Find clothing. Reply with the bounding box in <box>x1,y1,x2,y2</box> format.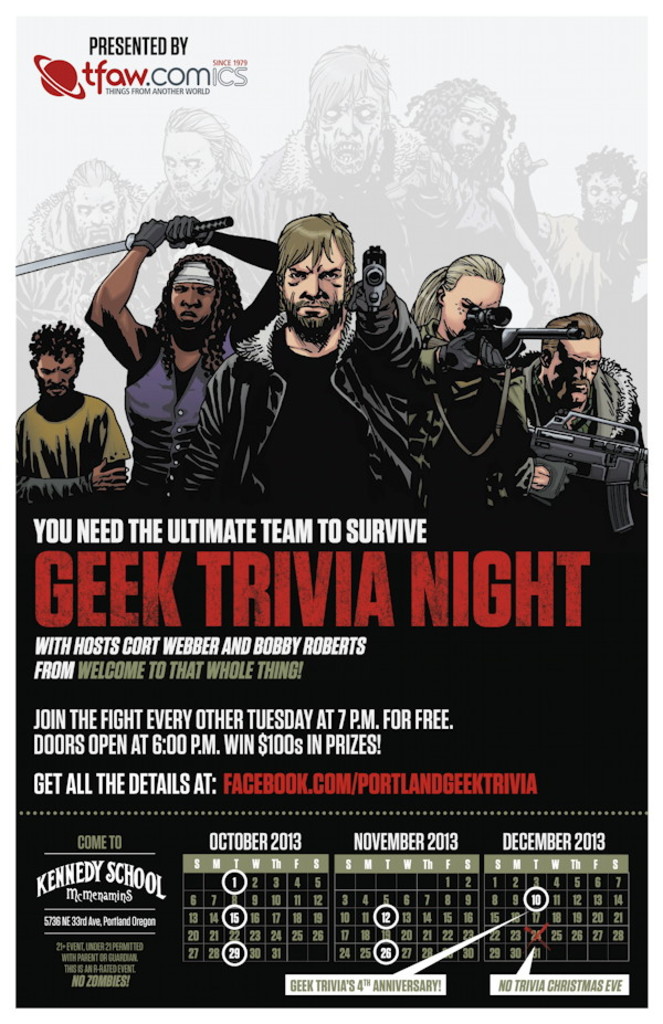
<box>12,351,124,497</box>.
